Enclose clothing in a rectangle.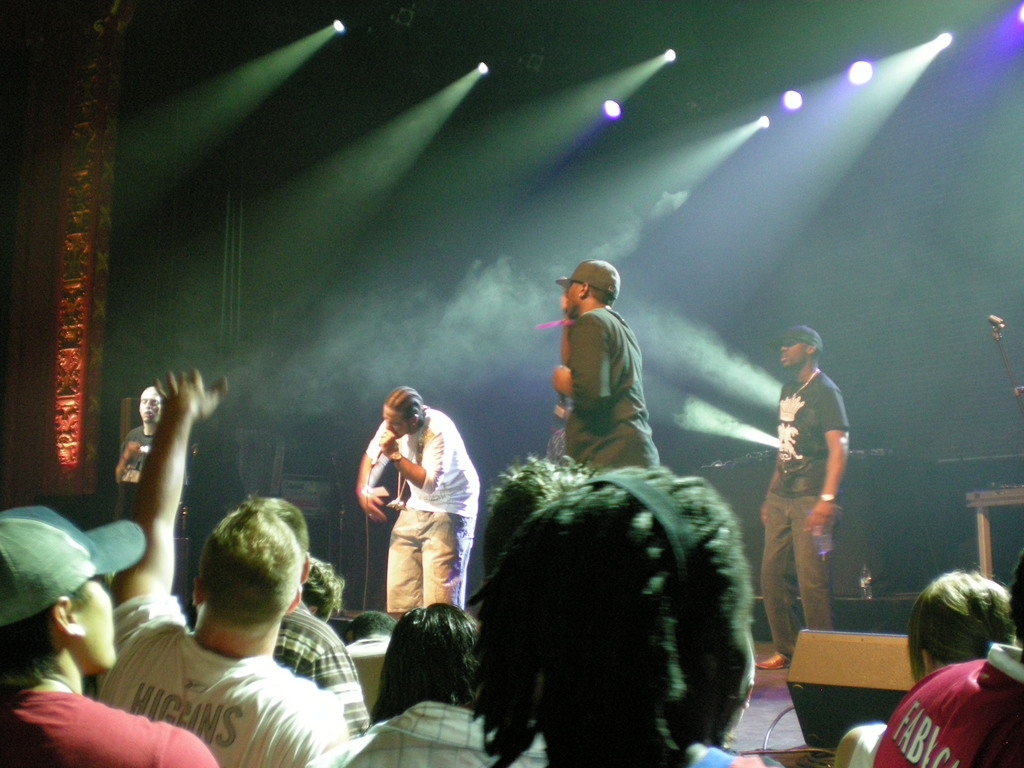
[872,643,1023,767].
